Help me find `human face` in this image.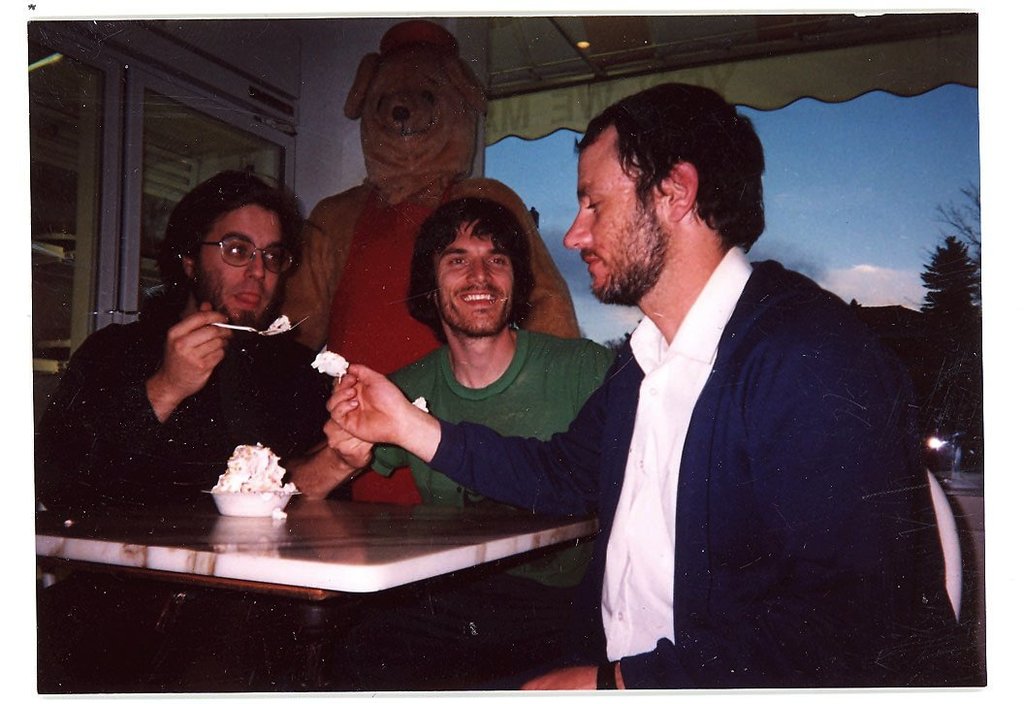
Found it: locate(434, 224, 514, 333).
